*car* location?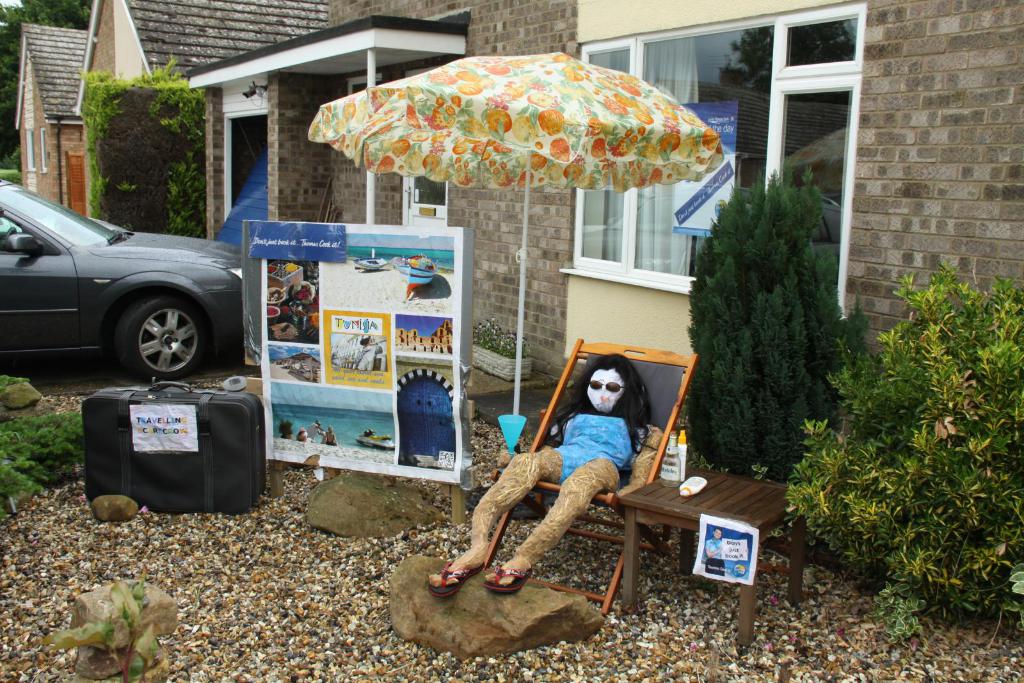
detection(0, 179, 260, 405)
